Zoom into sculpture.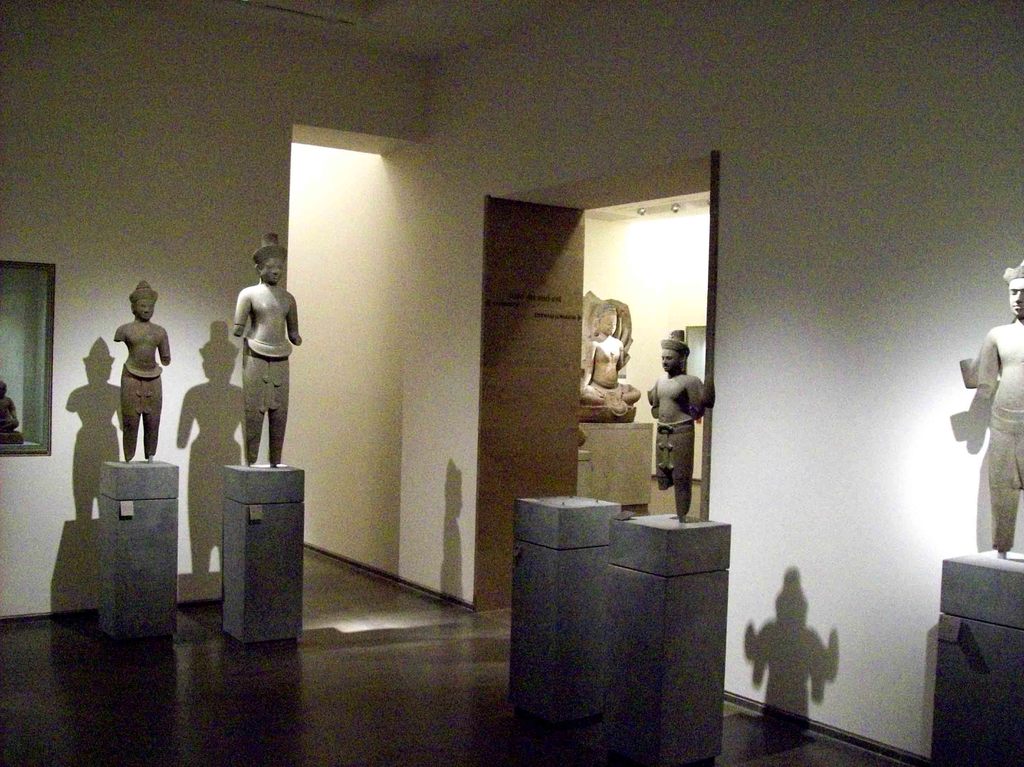
Zoom target: [234,221,312,471].
